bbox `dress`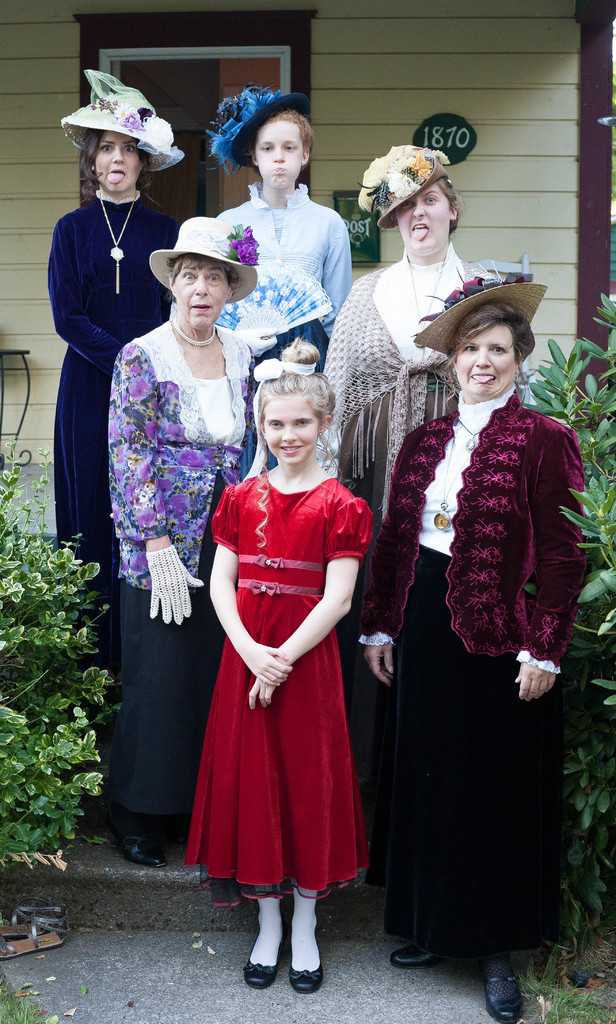
{"x1": 205, "y1": 515, "x2": 358, "y2": 879}
